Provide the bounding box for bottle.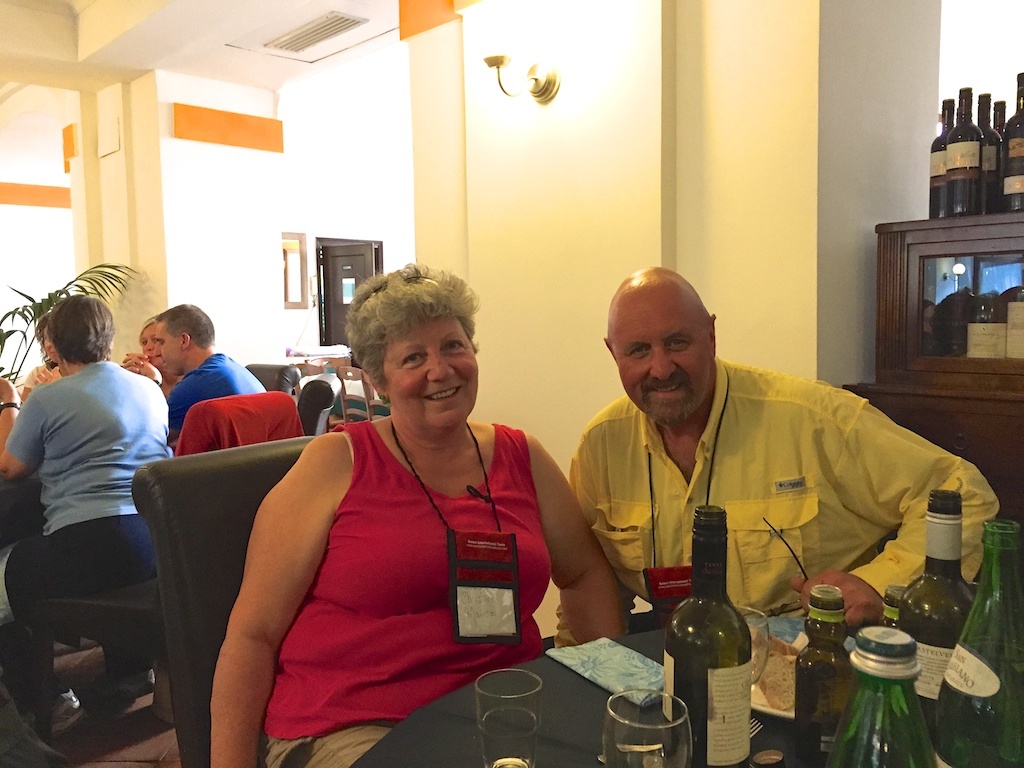
{"x1": 654, "y1": 506, "x2": 756, "y2": 767}.
